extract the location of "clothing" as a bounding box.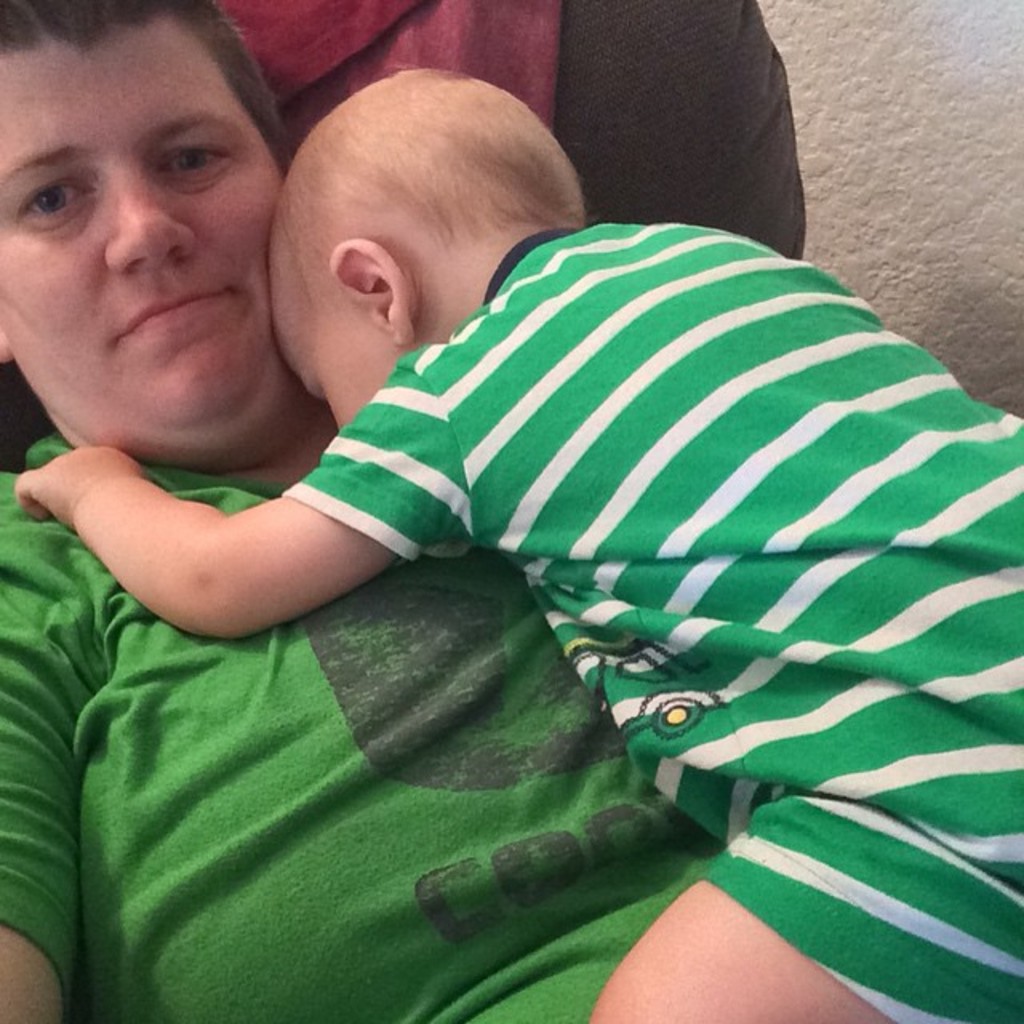
219,186,1016,862.
